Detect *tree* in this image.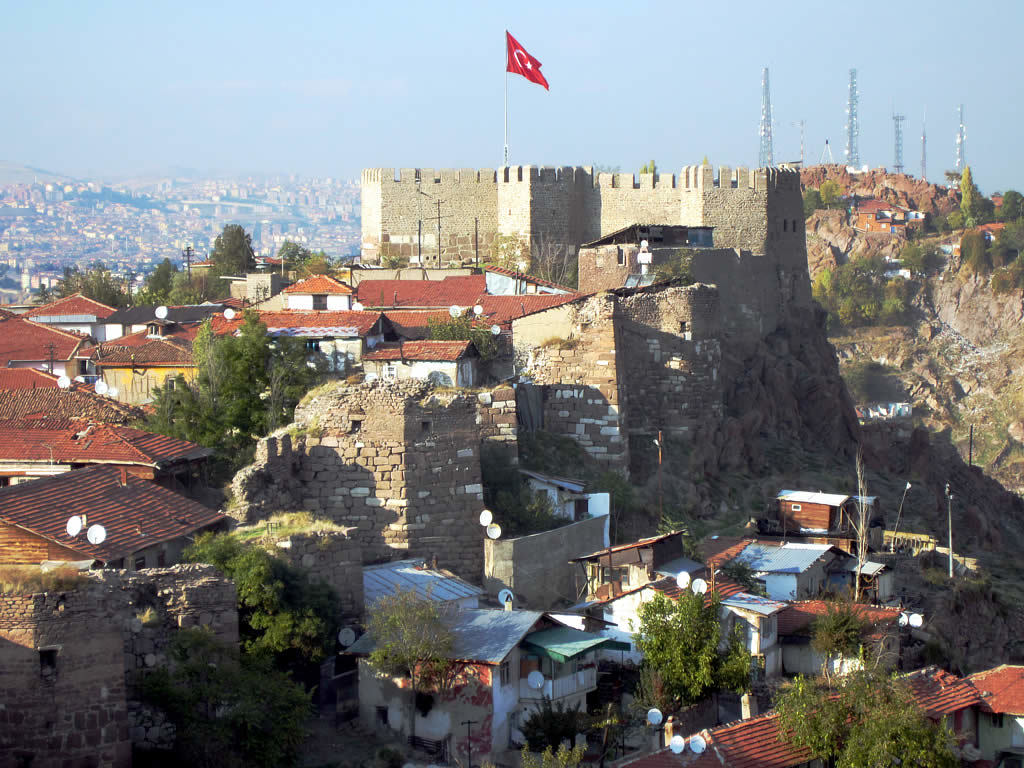
Detection: [left=628, top=572, right=768, bottom=720].
